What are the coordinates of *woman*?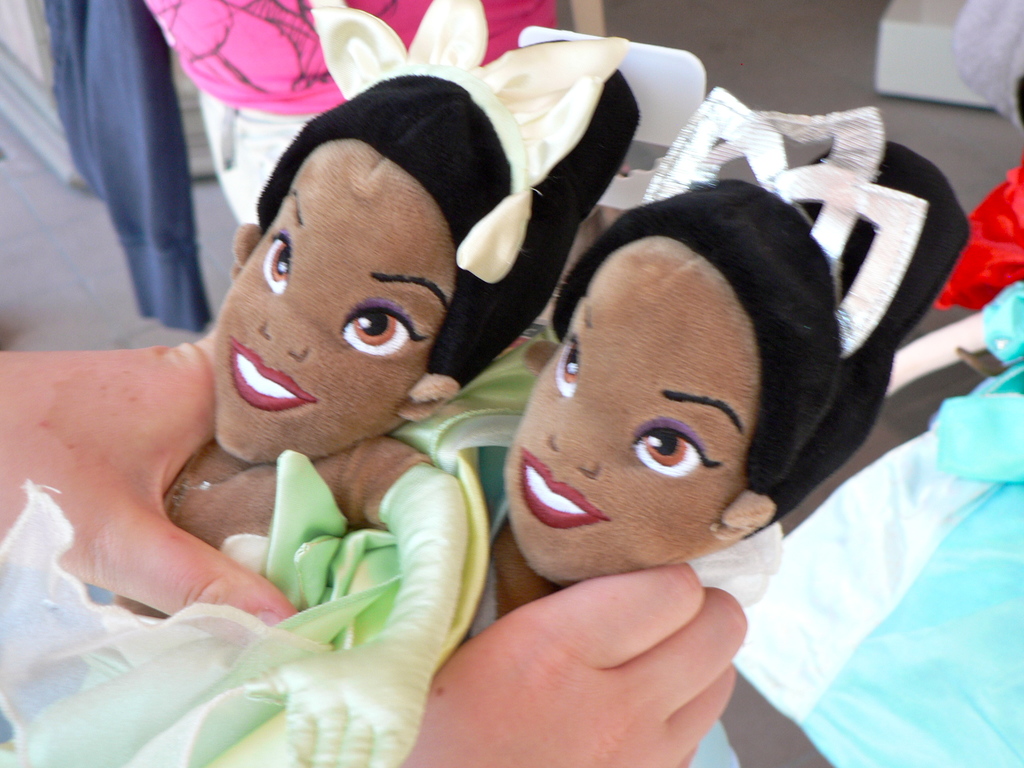
0,0,648,767.
